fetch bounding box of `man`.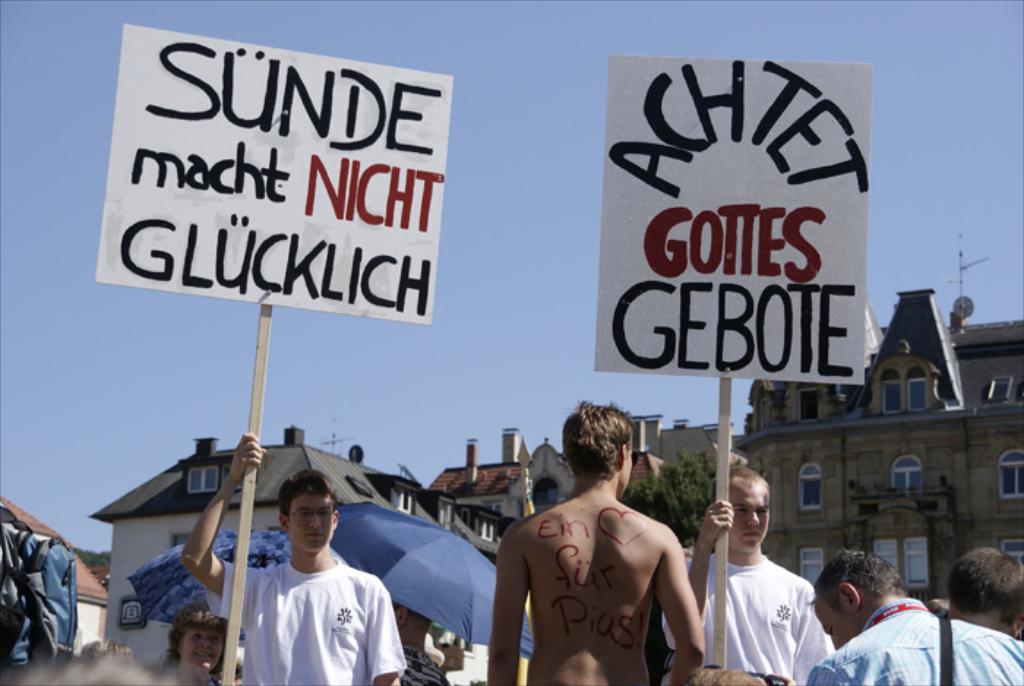
Bbox: box=[484, 411, 707, 680].
